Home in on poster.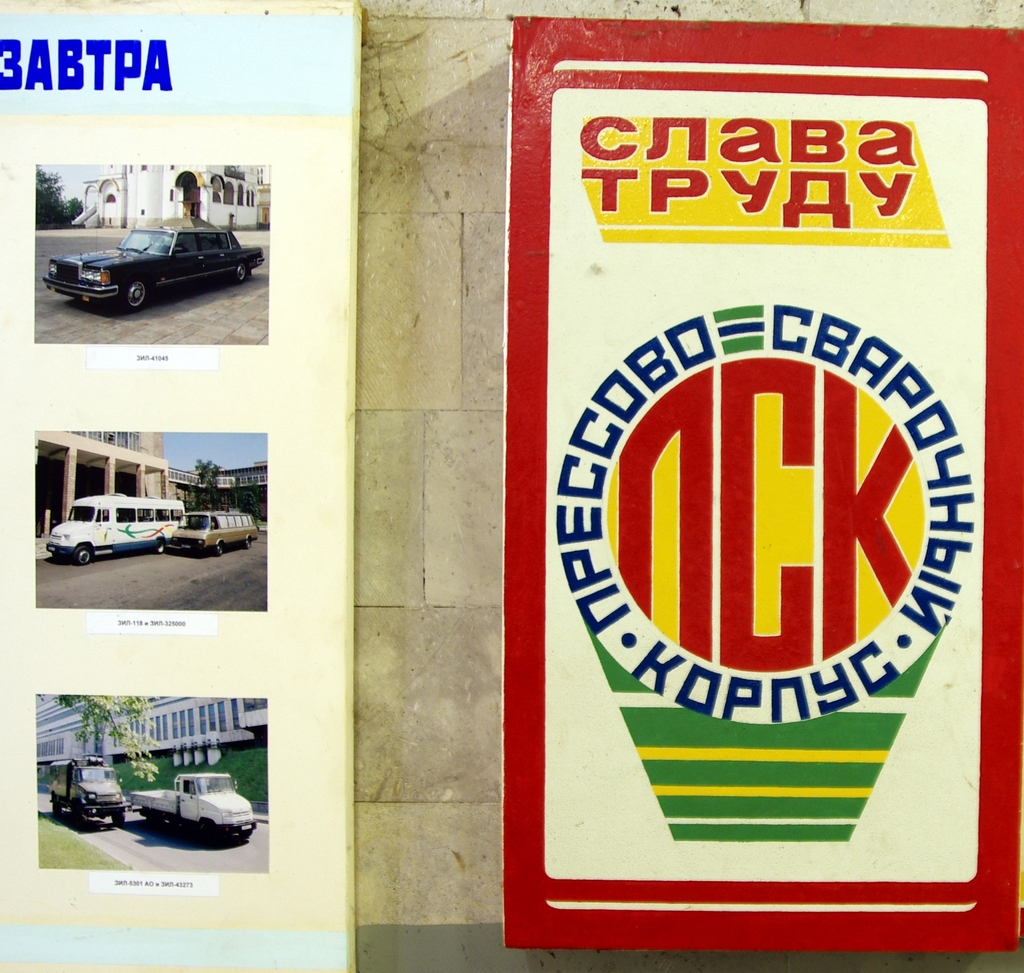
Homed in at bbox(508, 6, 1023, 947).
